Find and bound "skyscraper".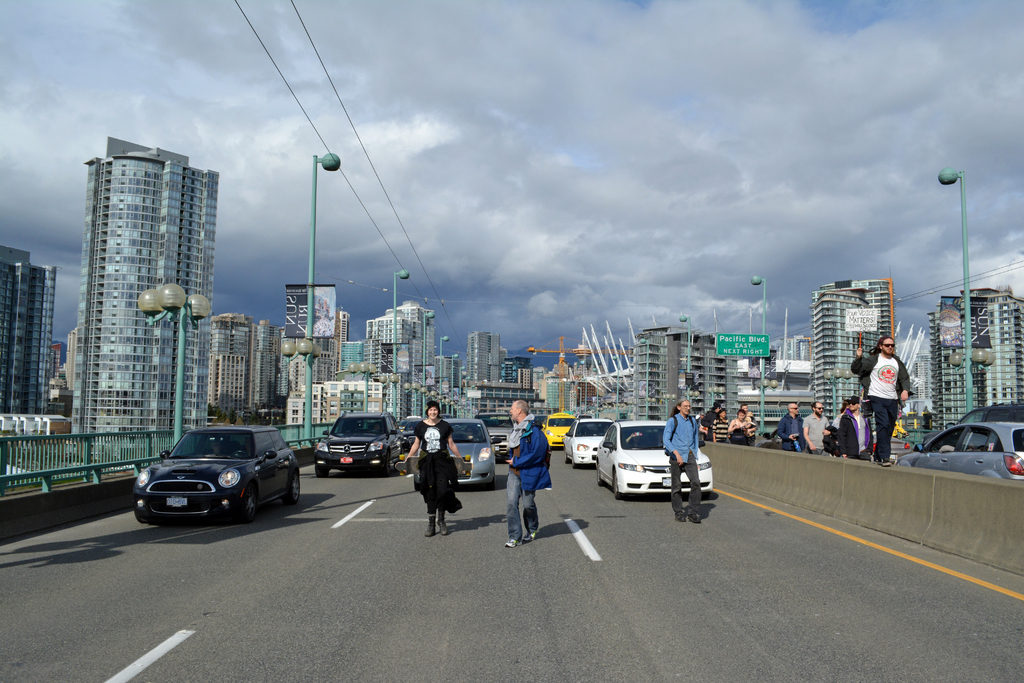
Bound: box=[328, 317, 351, 369].
